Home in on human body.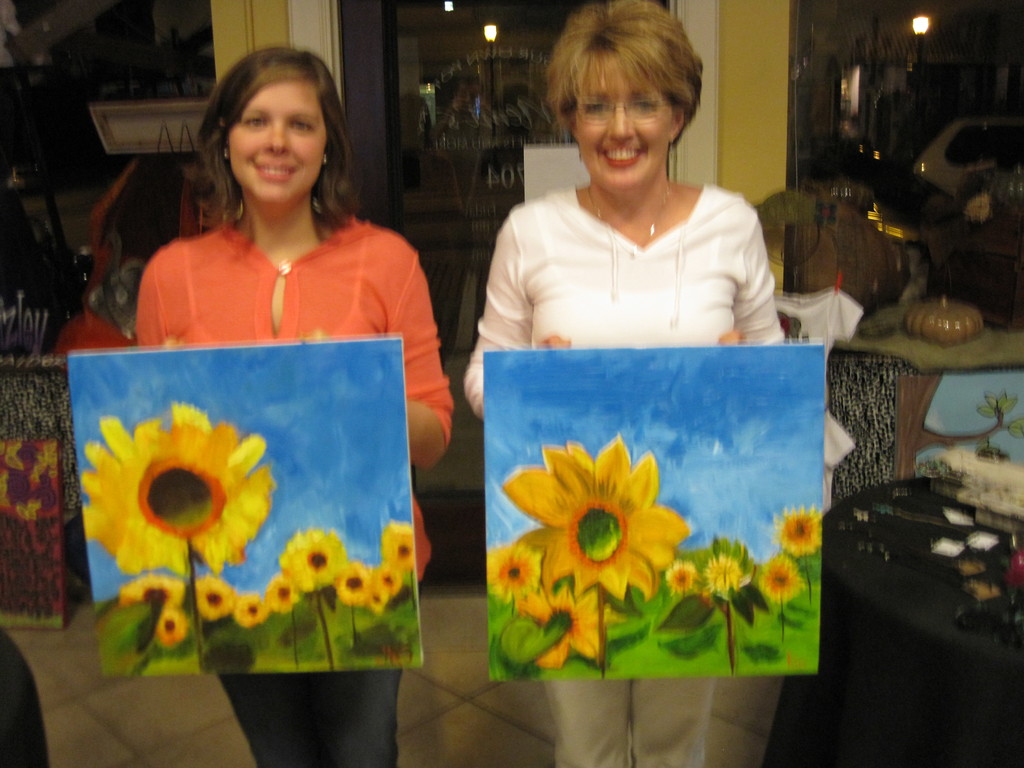
Homed in at locate(460, 185, 789, 767).
